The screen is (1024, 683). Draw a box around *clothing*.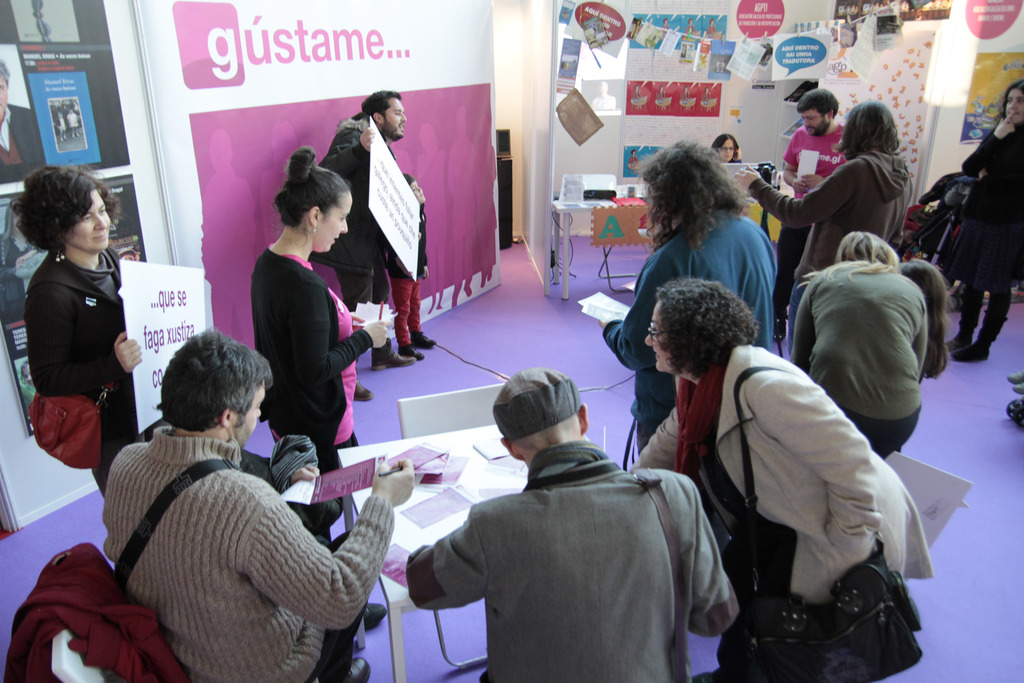
{"x1": 97, "y1": 429, "x2": 404, "y2": 682}.
